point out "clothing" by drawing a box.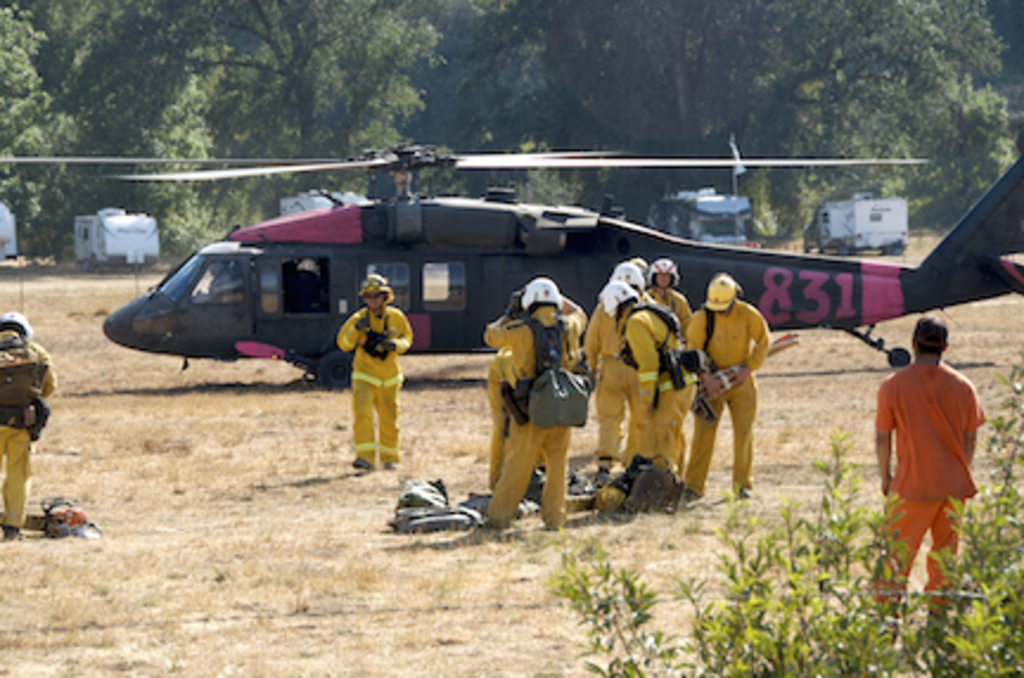
detection(583, 294, 640, 465).
